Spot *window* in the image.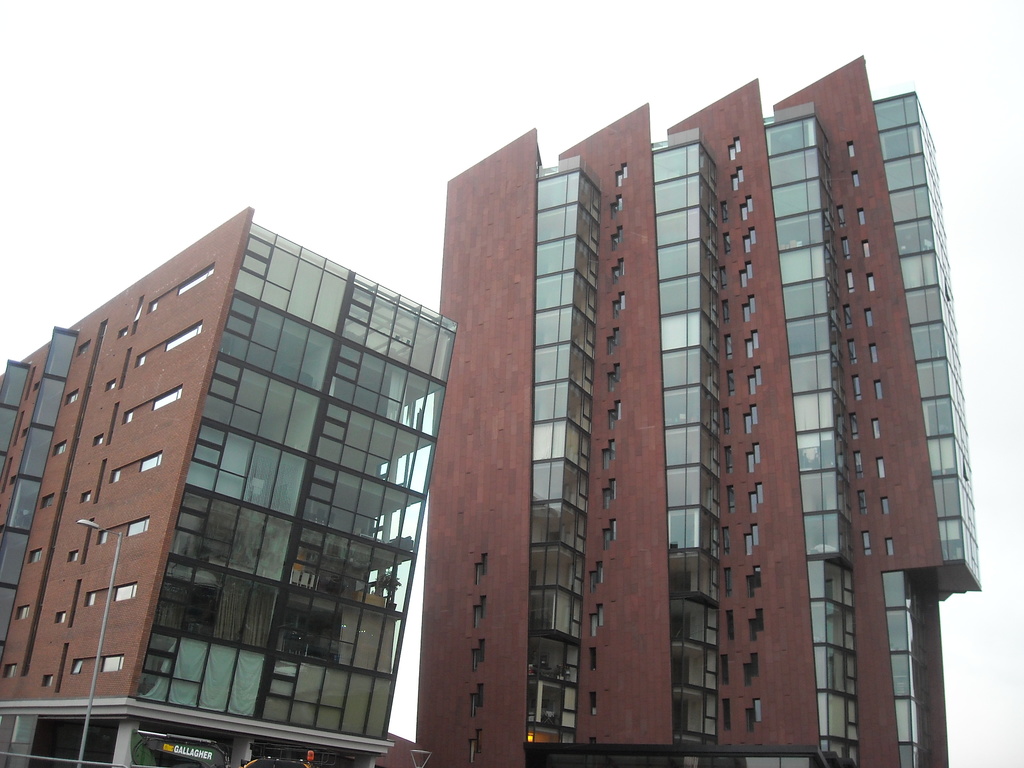
*window* found at x1=71 y1=657 x2=125 y2=676.
